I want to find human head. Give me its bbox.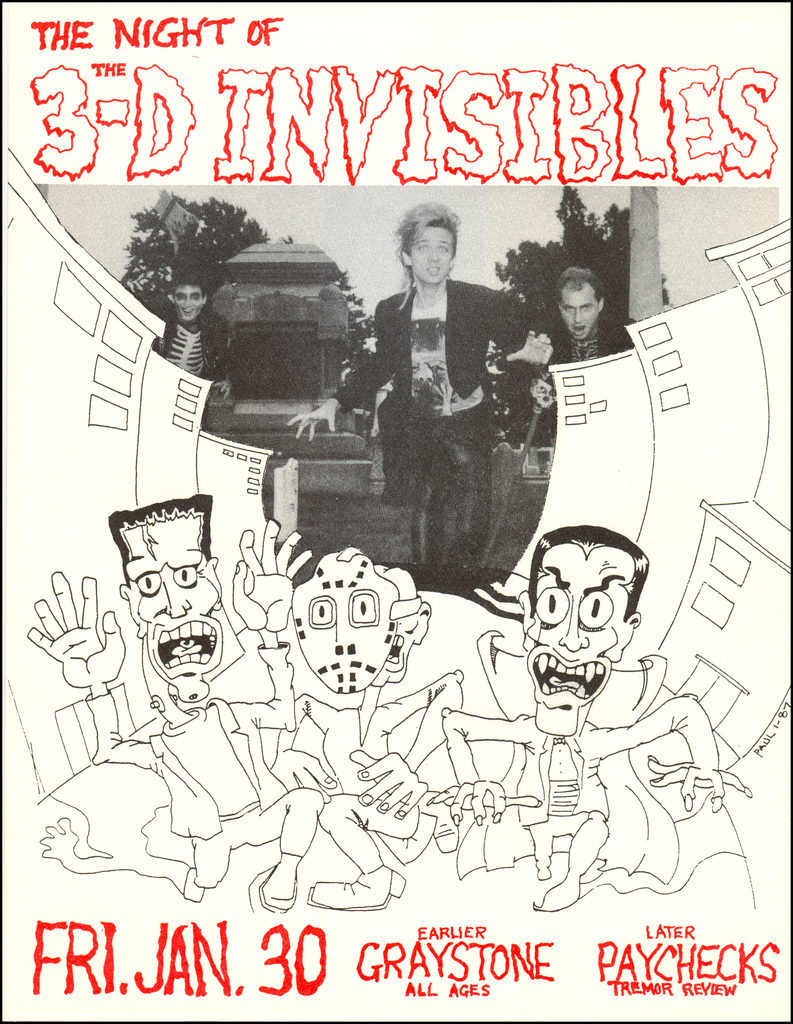
bbox=(559, 266, 602, 337).
